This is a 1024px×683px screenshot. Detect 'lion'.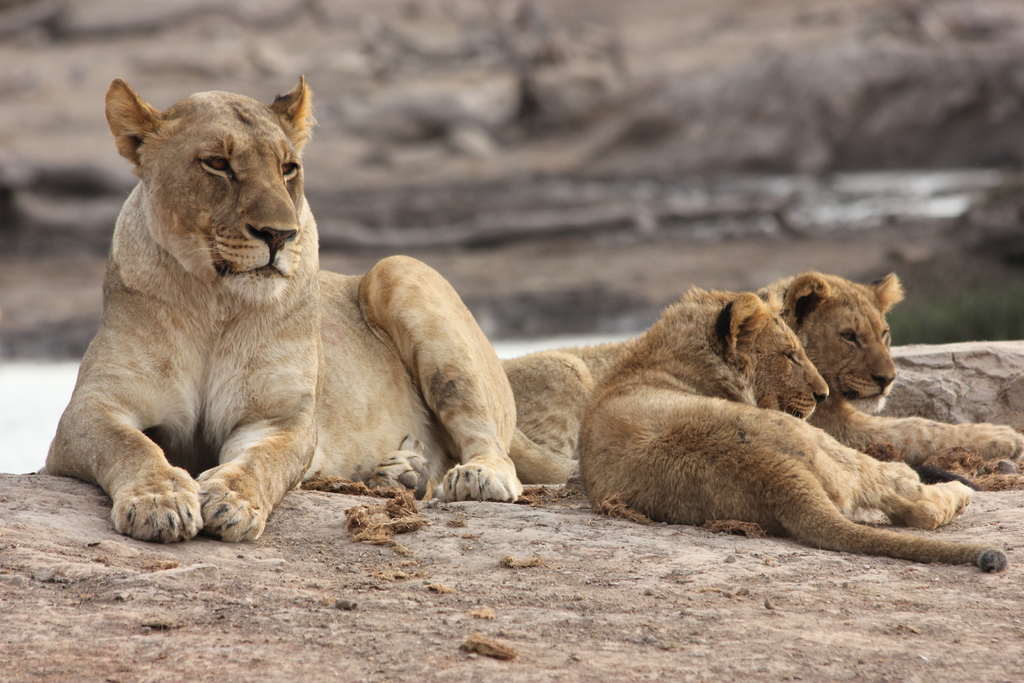
{"x1": 506, "y1": 278, "x2": 1023, "y2": 493}.
